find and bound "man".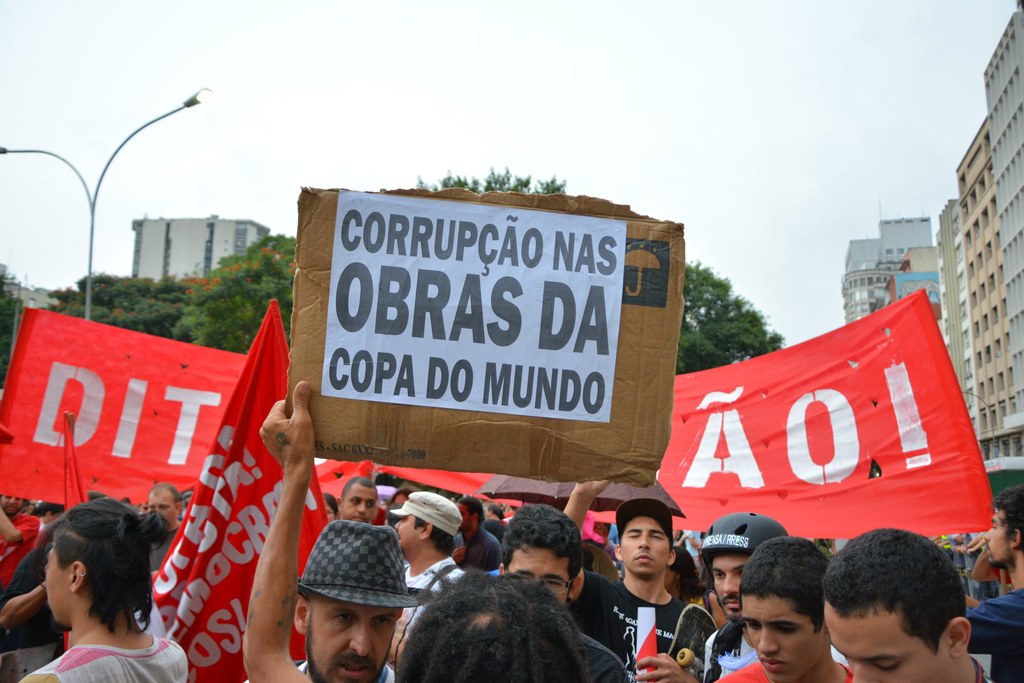
Bound: locate(963, 479, 1023, 682).
